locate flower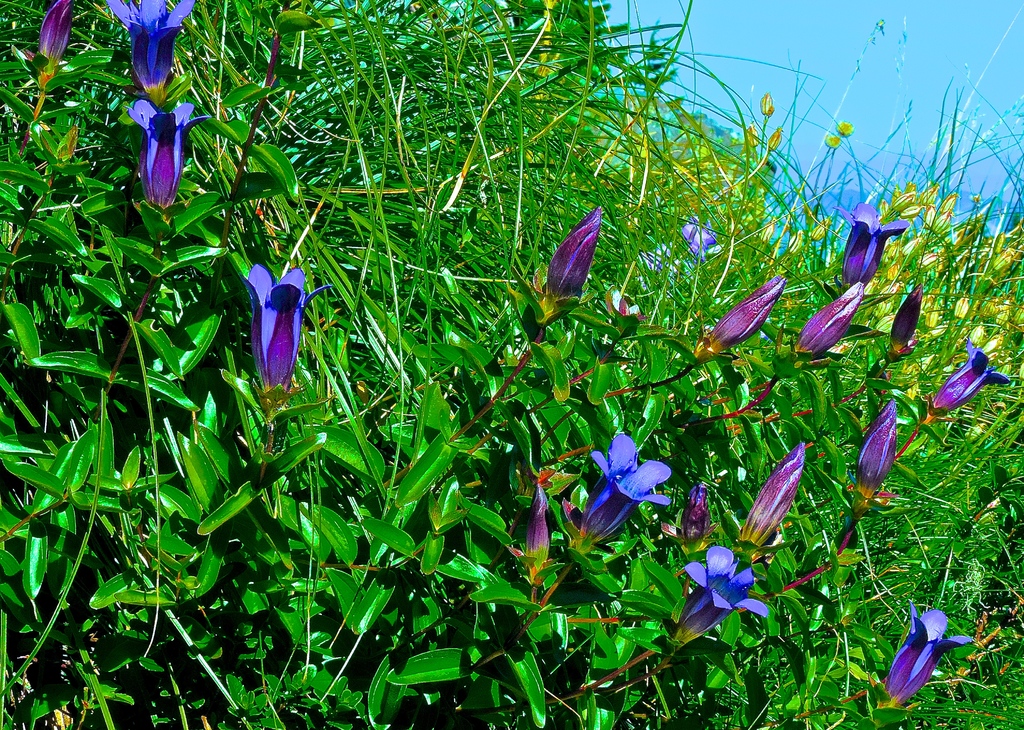
[740,441,810,559]
